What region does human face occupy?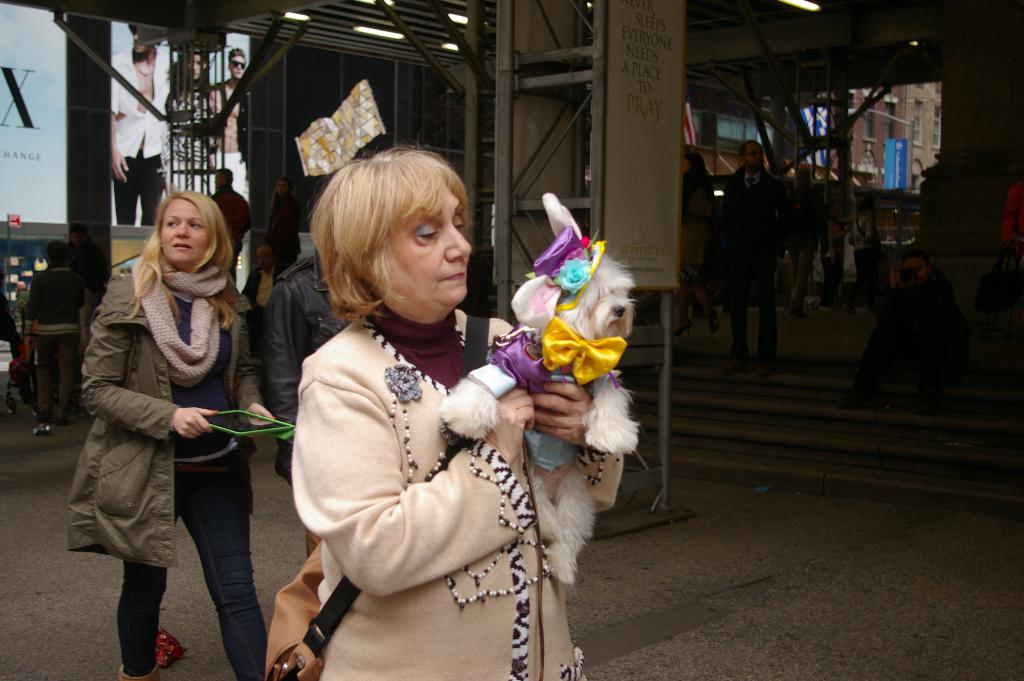
[213,171,224,190].
